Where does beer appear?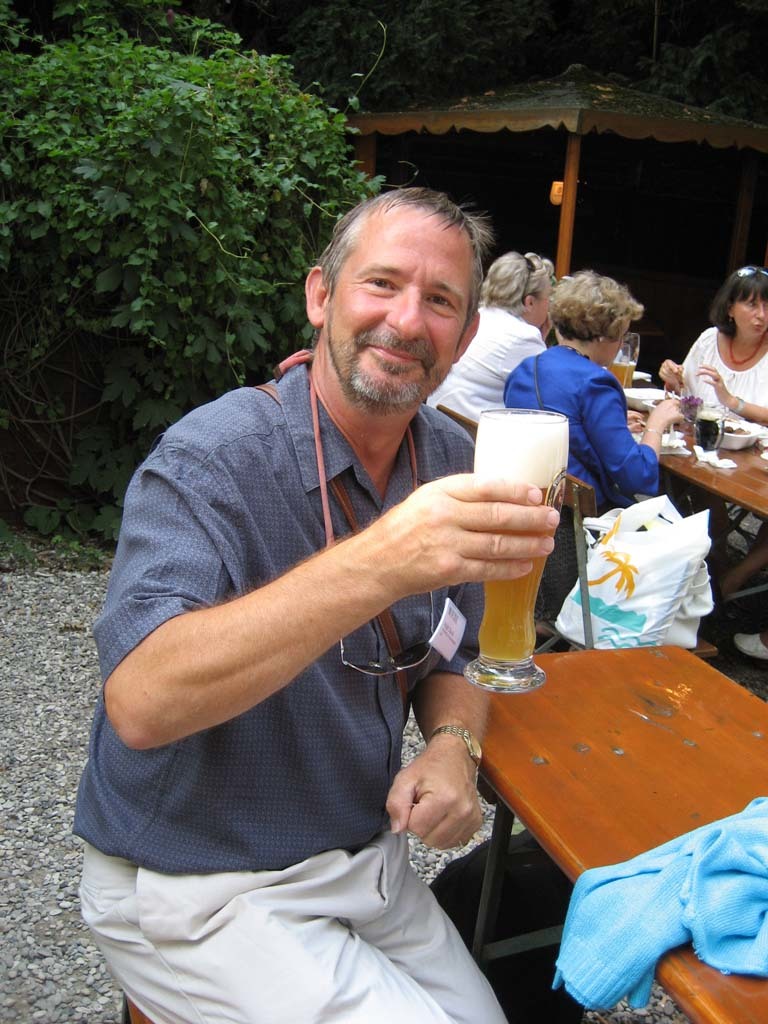
Appears at (606,335,647,393).
